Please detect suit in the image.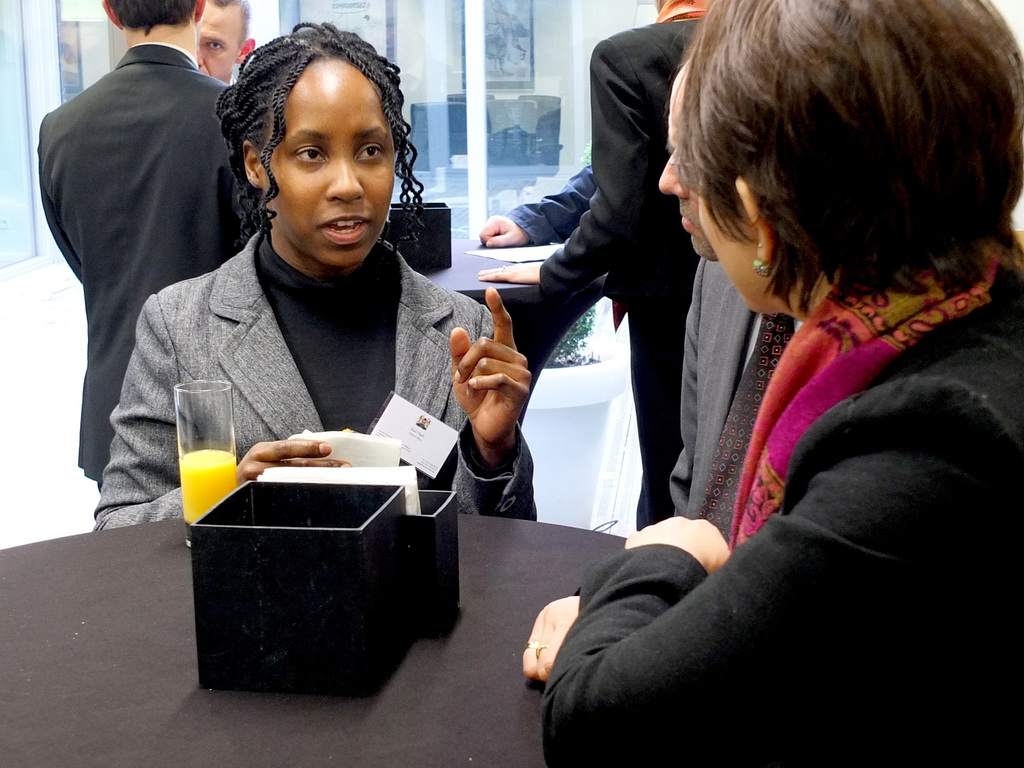
534/3/701/527.
